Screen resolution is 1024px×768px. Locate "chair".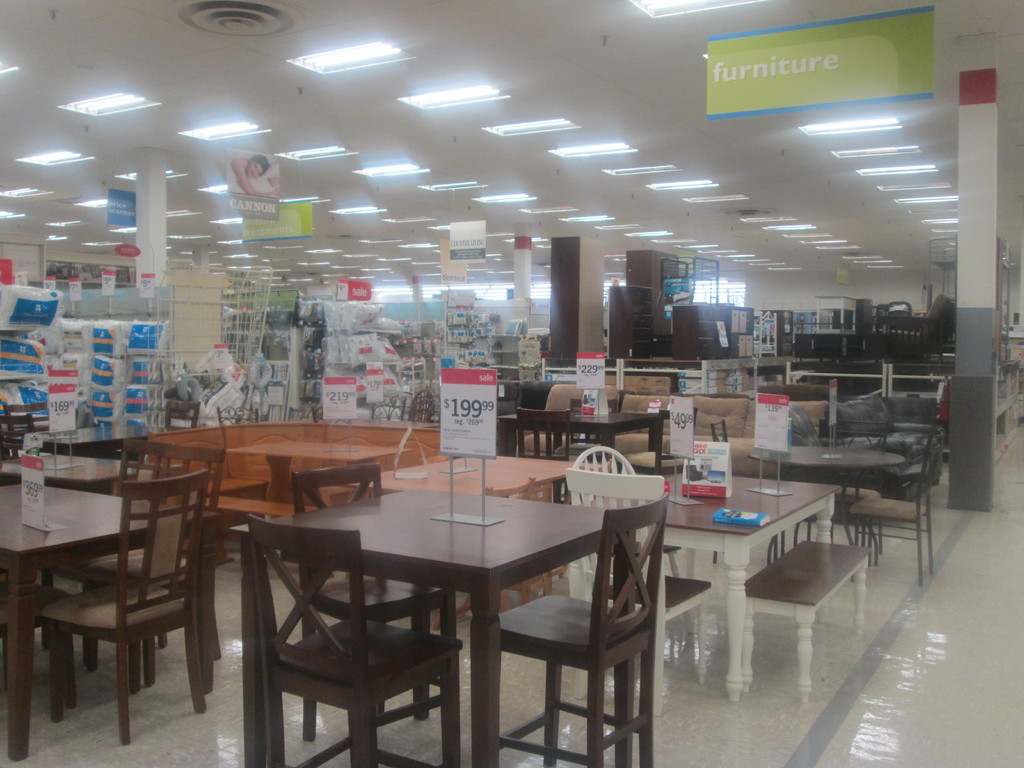
[488,420,516,452].
